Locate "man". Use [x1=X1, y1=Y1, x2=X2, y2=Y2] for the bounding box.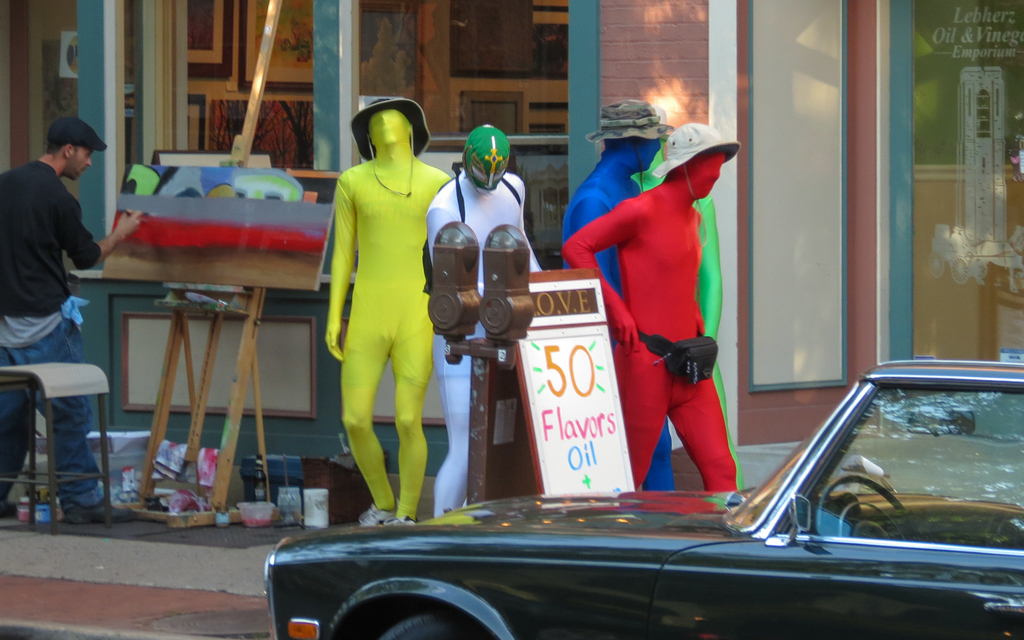
[x1=428, y1=124, x2=545, y2=521].
